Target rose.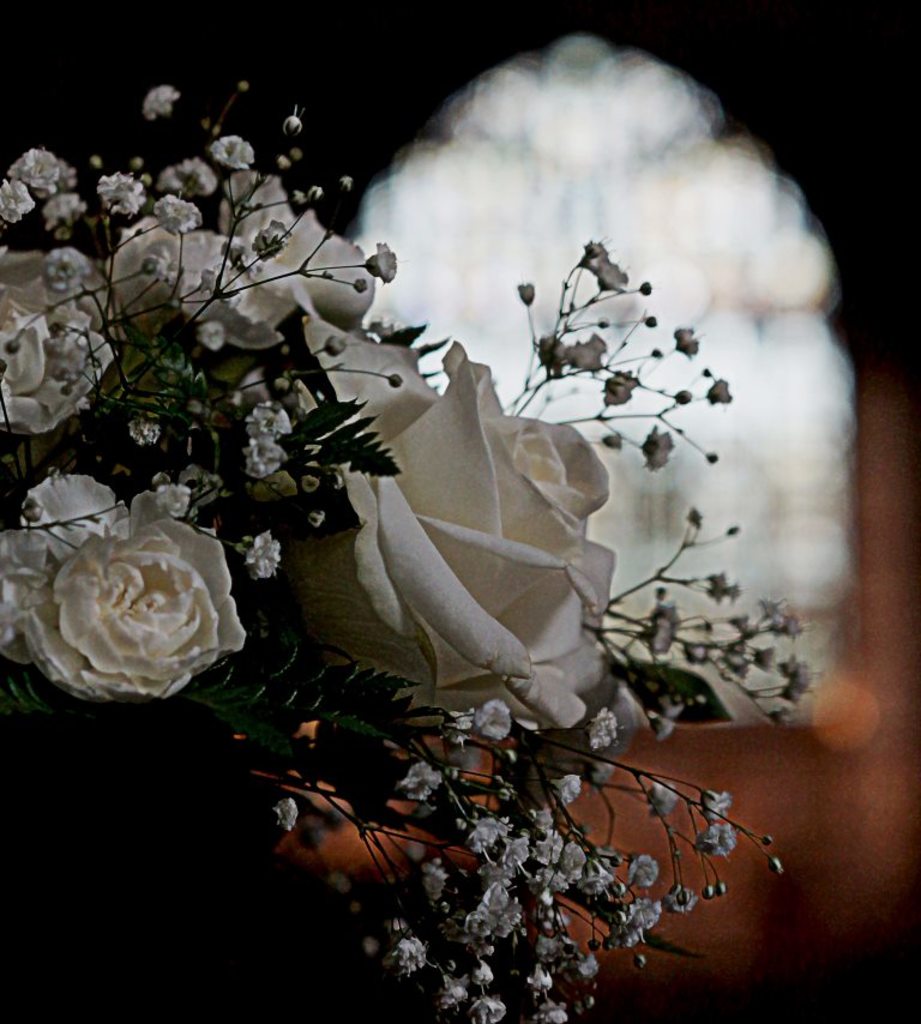
Target region: crop(248, 312, 619, 735).
